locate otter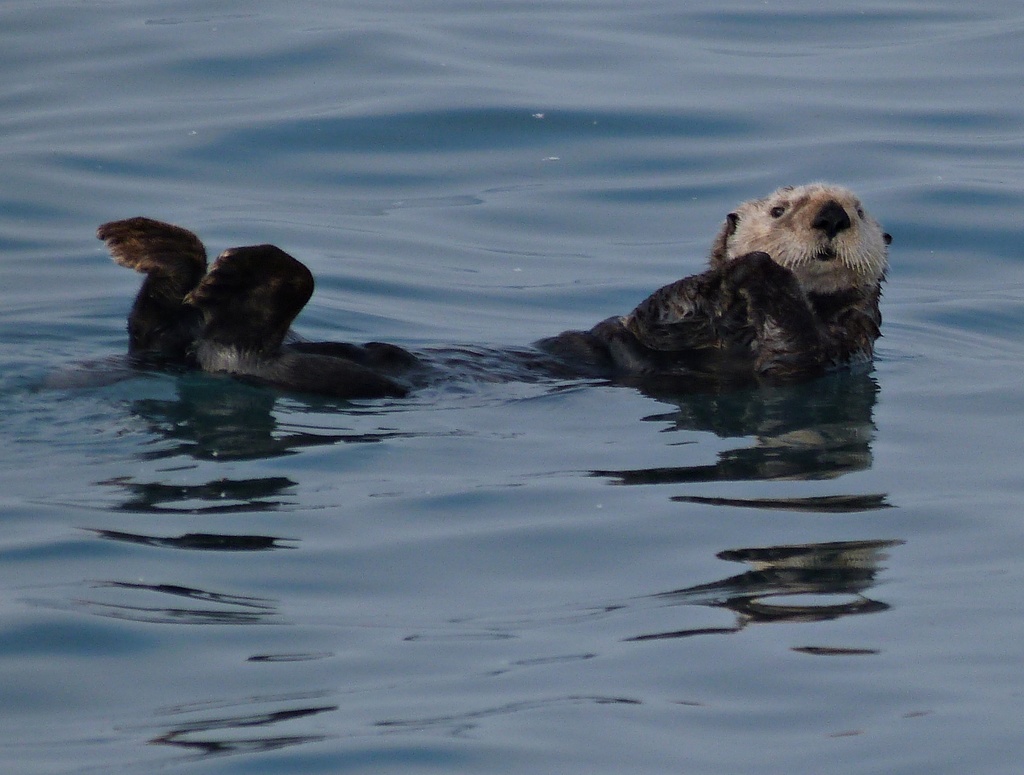
l=62, t=179, r=892, b=402
